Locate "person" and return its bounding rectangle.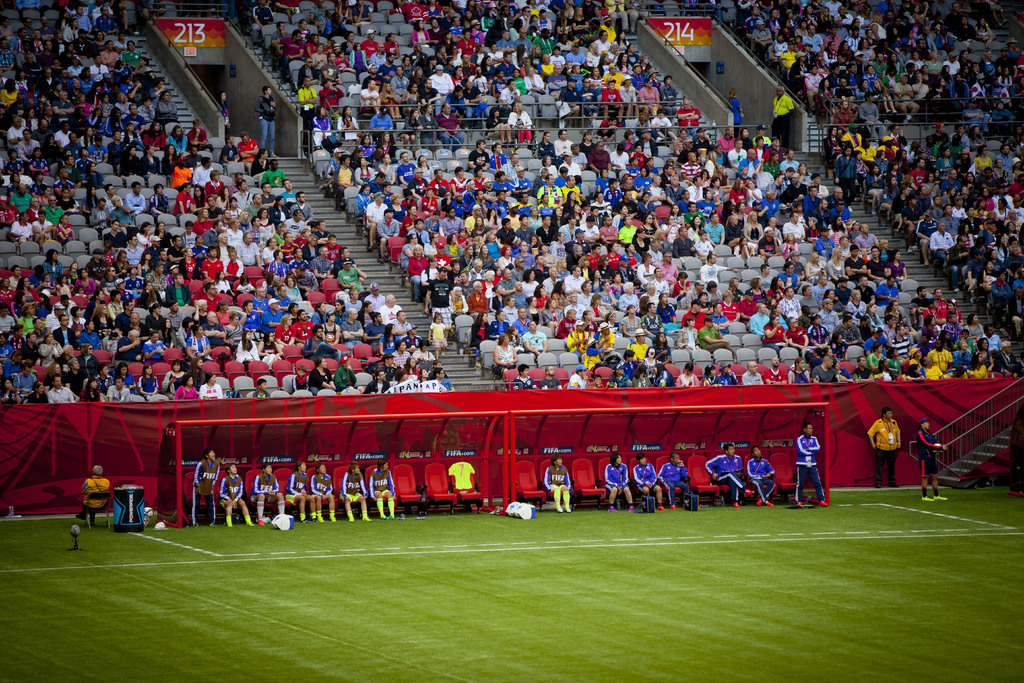
[705, 445, 751, 509].
